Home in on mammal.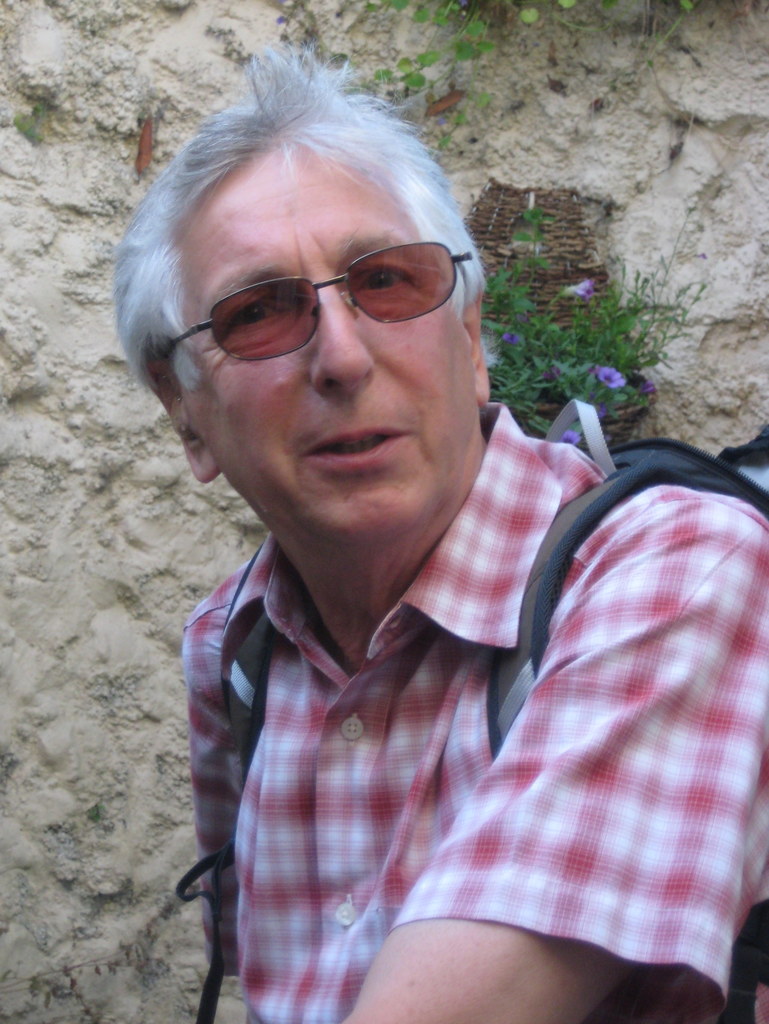
Homed in at <bbox>77, 93, 768, 1023</bbox>.
